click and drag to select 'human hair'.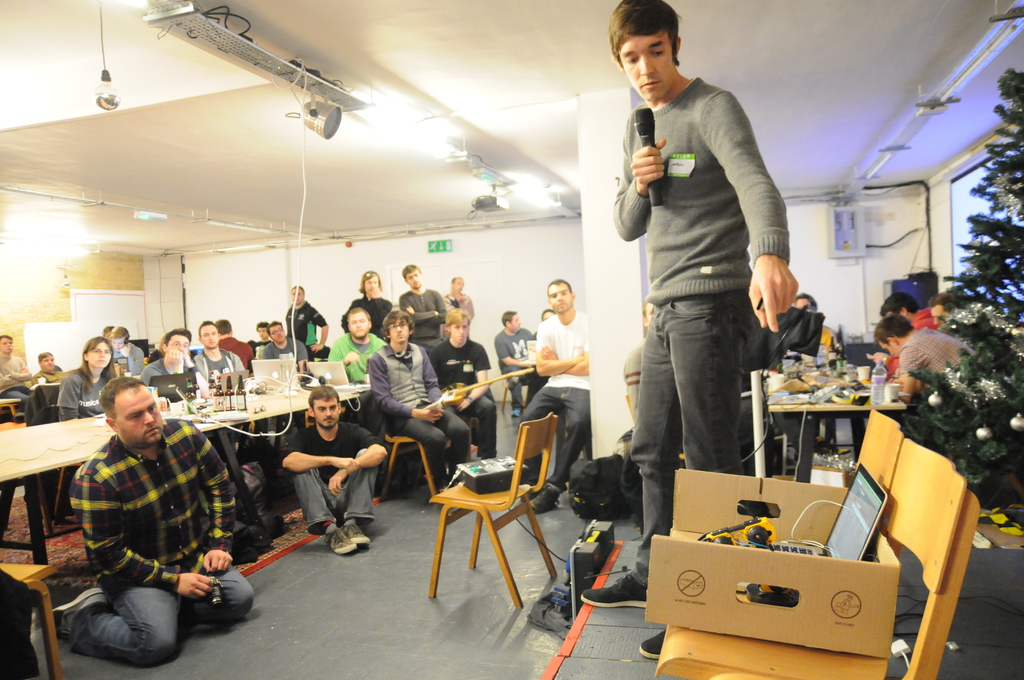
Selection: <bbox>607, 0, 680, 67</bbox>.
